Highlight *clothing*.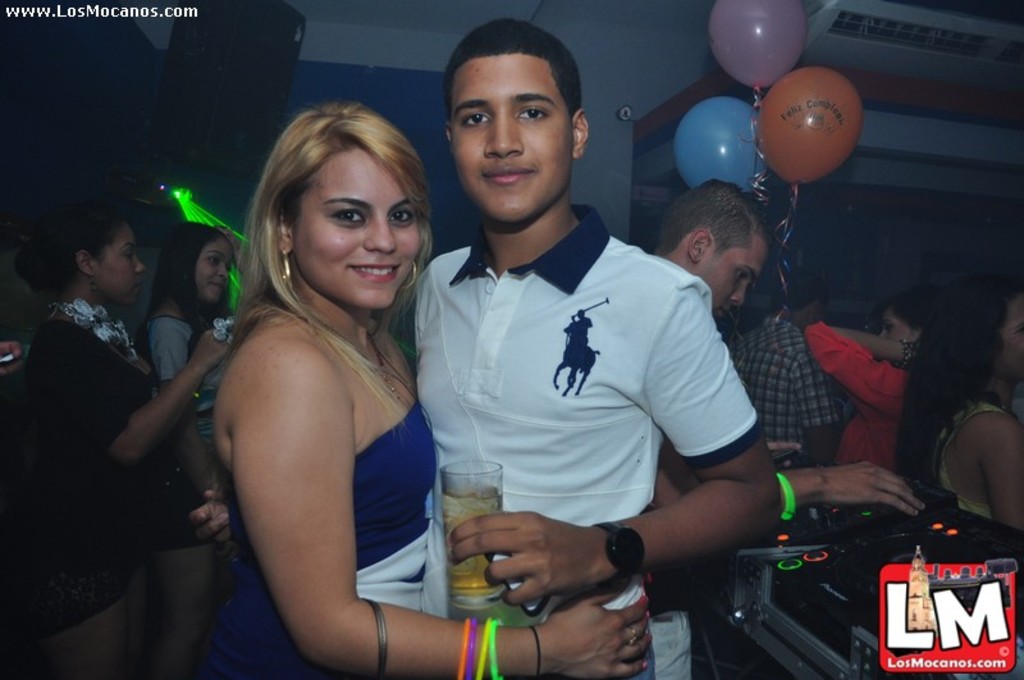
Highlighted region: 920 394 1019 529.
